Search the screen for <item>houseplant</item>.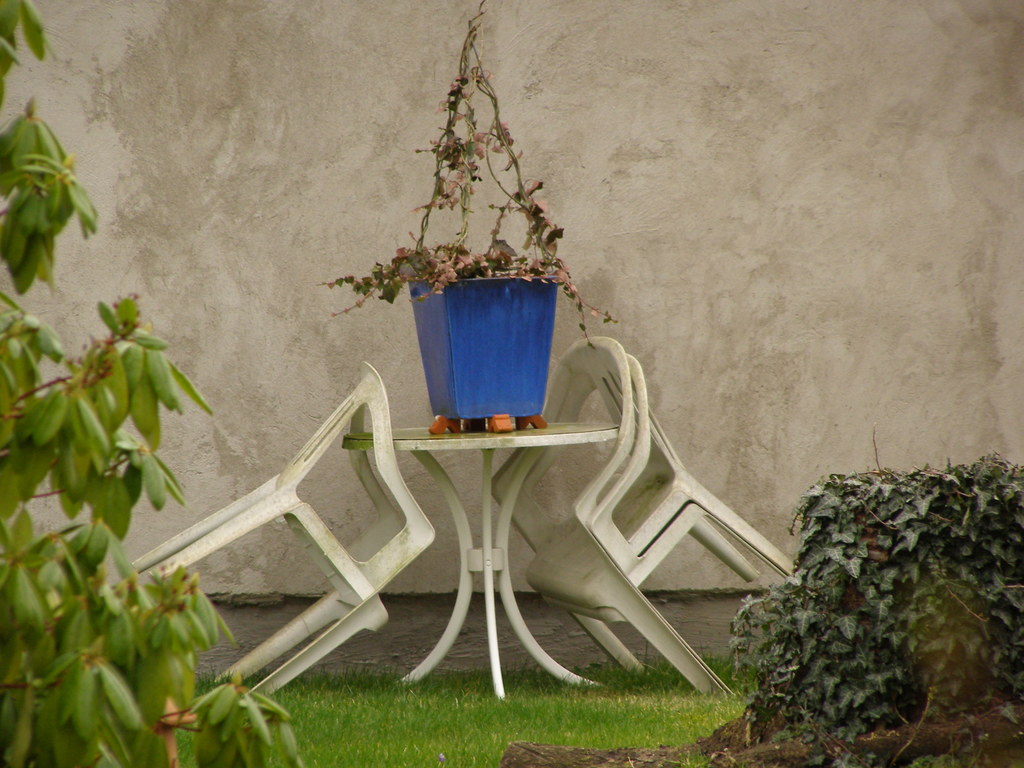
Found at [x1=715, y1=460, x2=1023, y2=764].
